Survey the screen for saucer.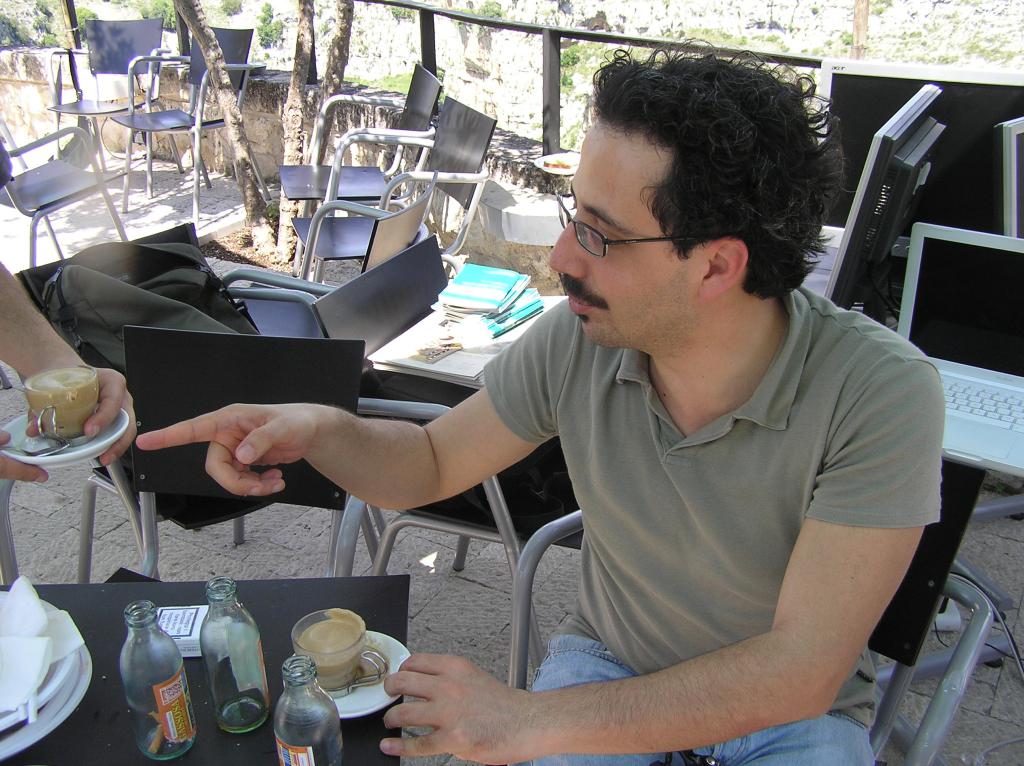
Survey found: x1=296, y1=630, x2=413, y2=719.
